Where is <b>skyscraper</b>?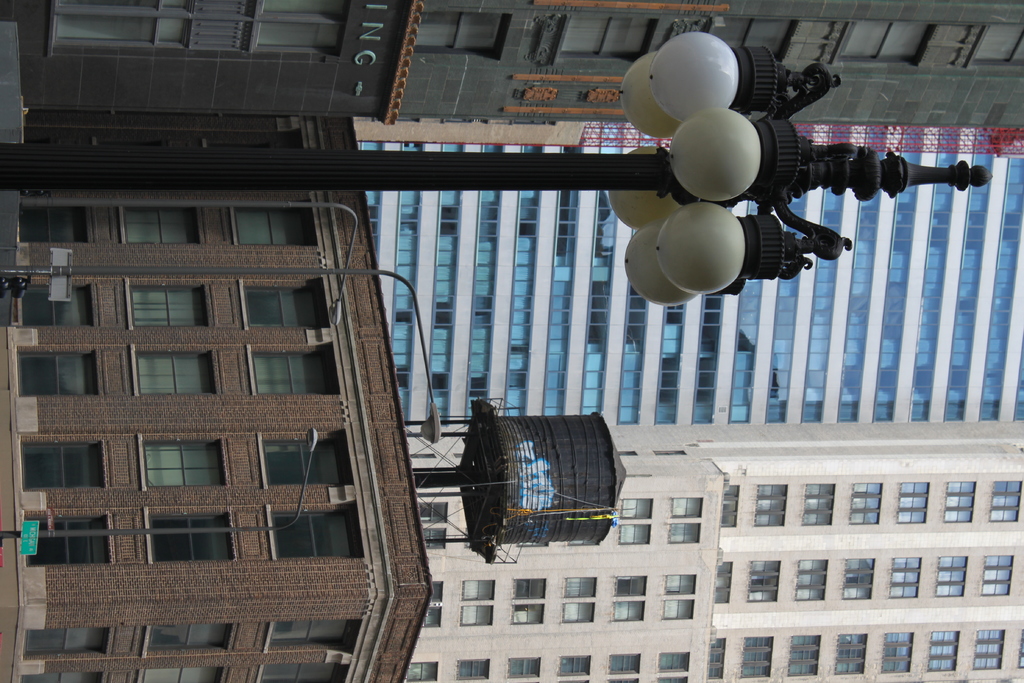
358, 115, 1023, 452.
